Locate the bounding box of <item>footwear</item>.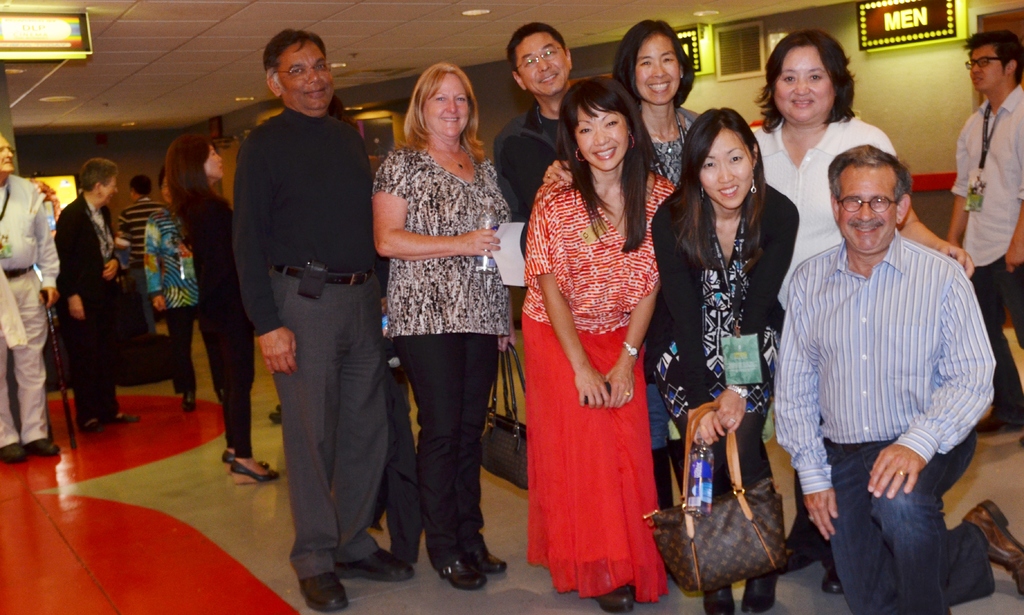
Bounding box: left=346, top=545, right=410, bottom=575.
